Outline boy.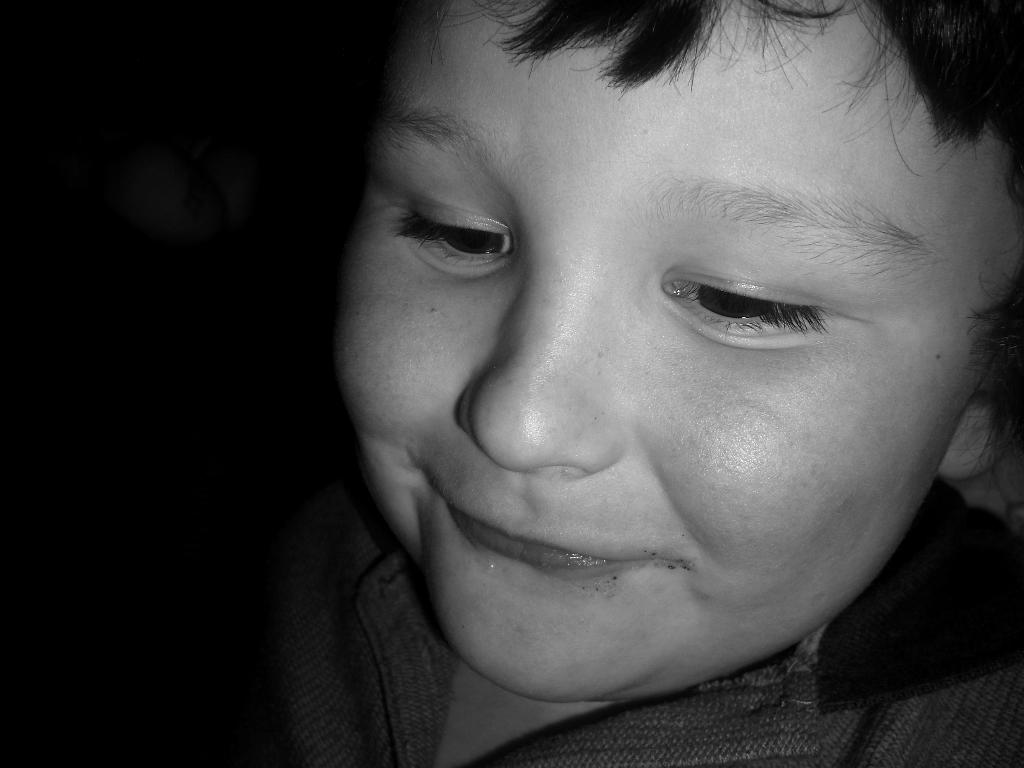
Outline: x1=181 y1=0 x2=1023 y2=767.
